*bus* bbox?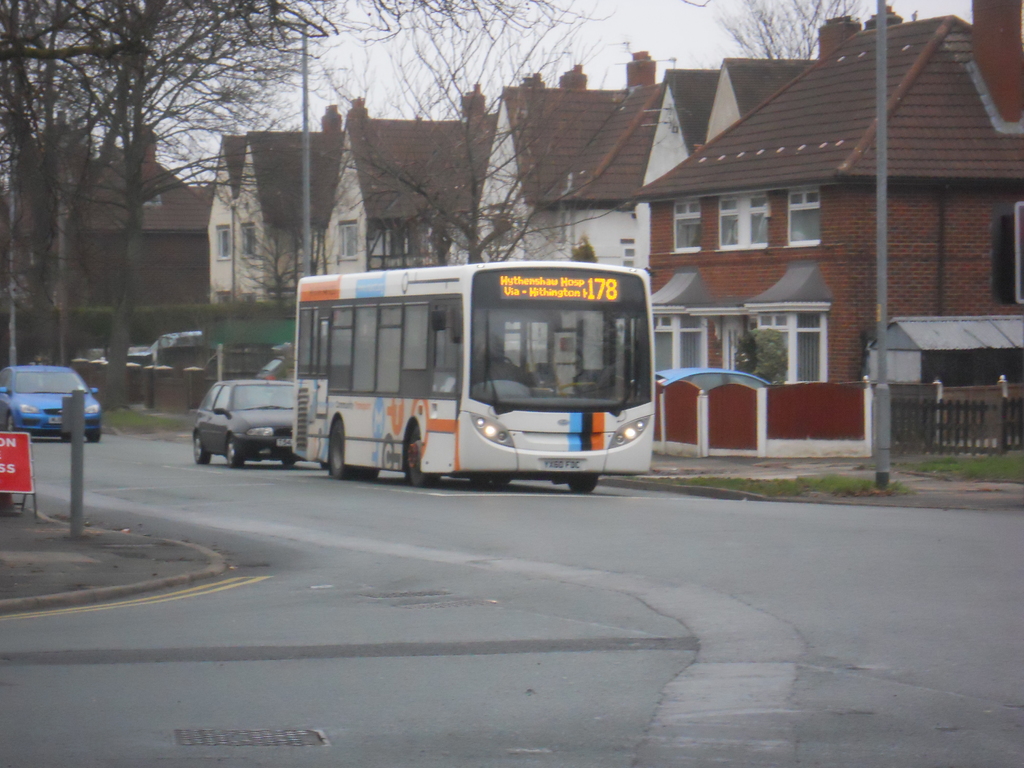
<region>290, 262, 655, 495</region>
